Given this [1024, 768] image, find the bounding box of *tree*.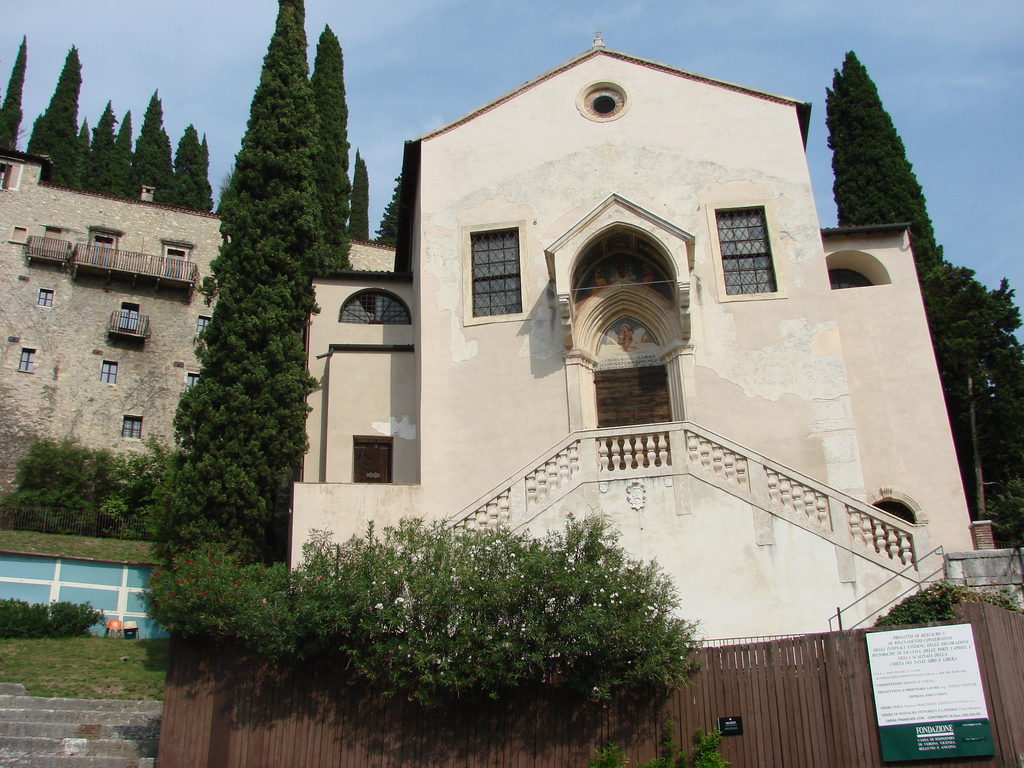
(91,98,112,191).
